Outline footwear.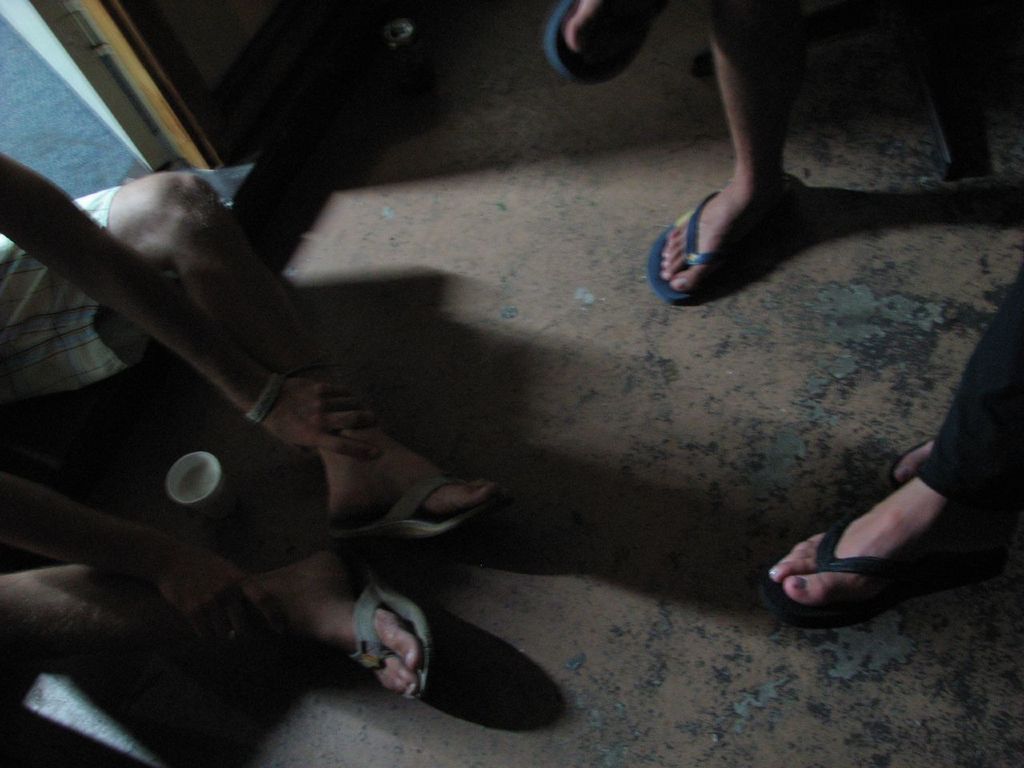
Outline: (left=642, top=170, right=807, bottom=303).
